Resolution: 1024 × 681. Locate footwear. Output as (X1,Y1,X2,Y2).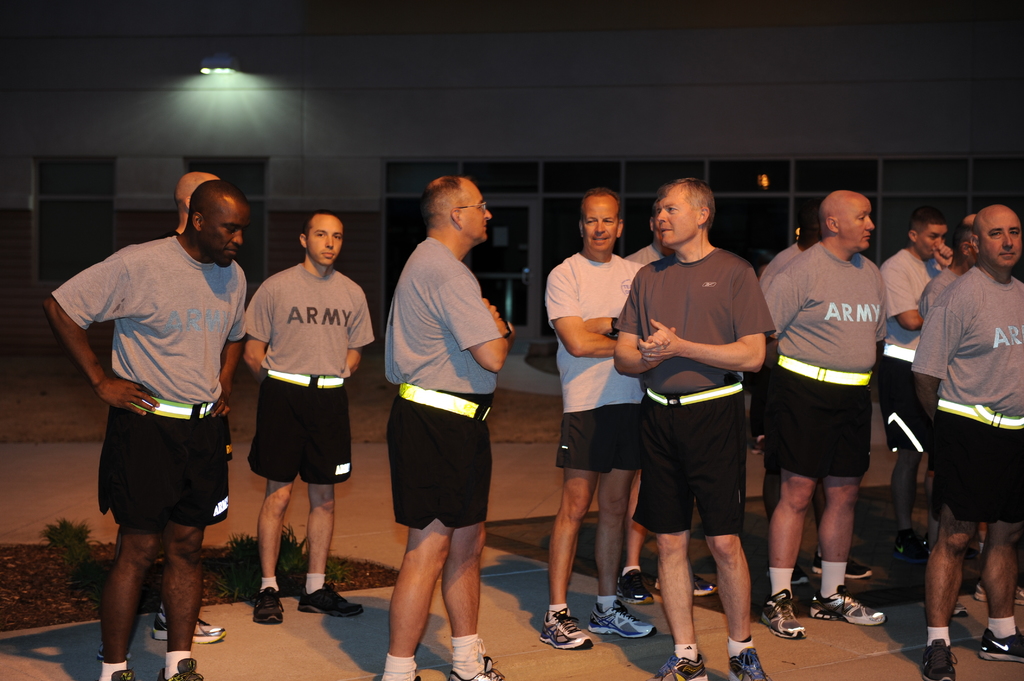
(915,641,957,680).
